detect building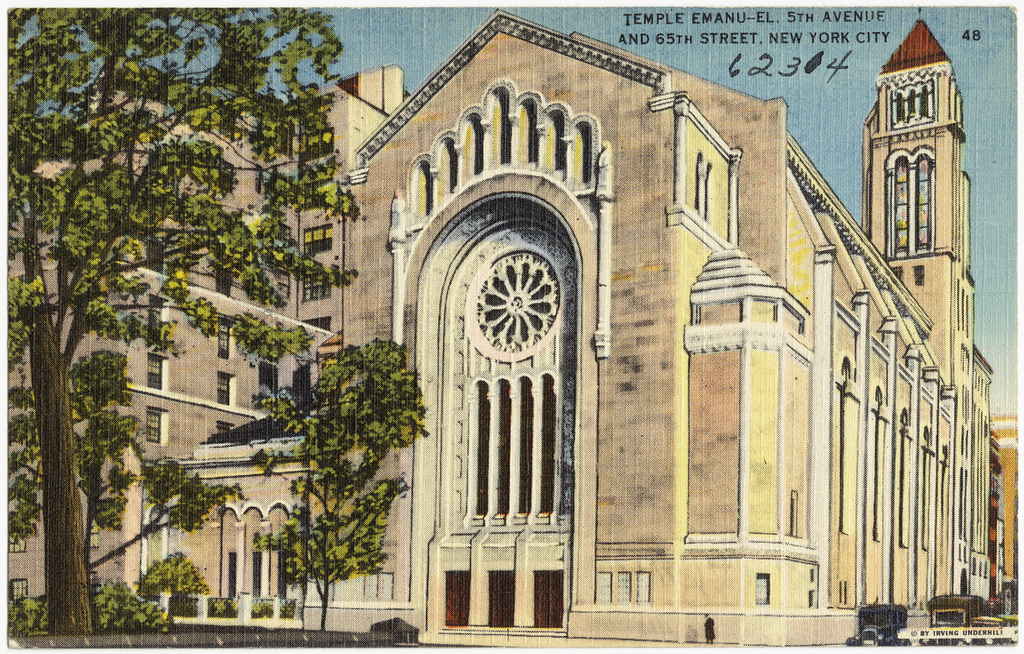
302,9,996,652
